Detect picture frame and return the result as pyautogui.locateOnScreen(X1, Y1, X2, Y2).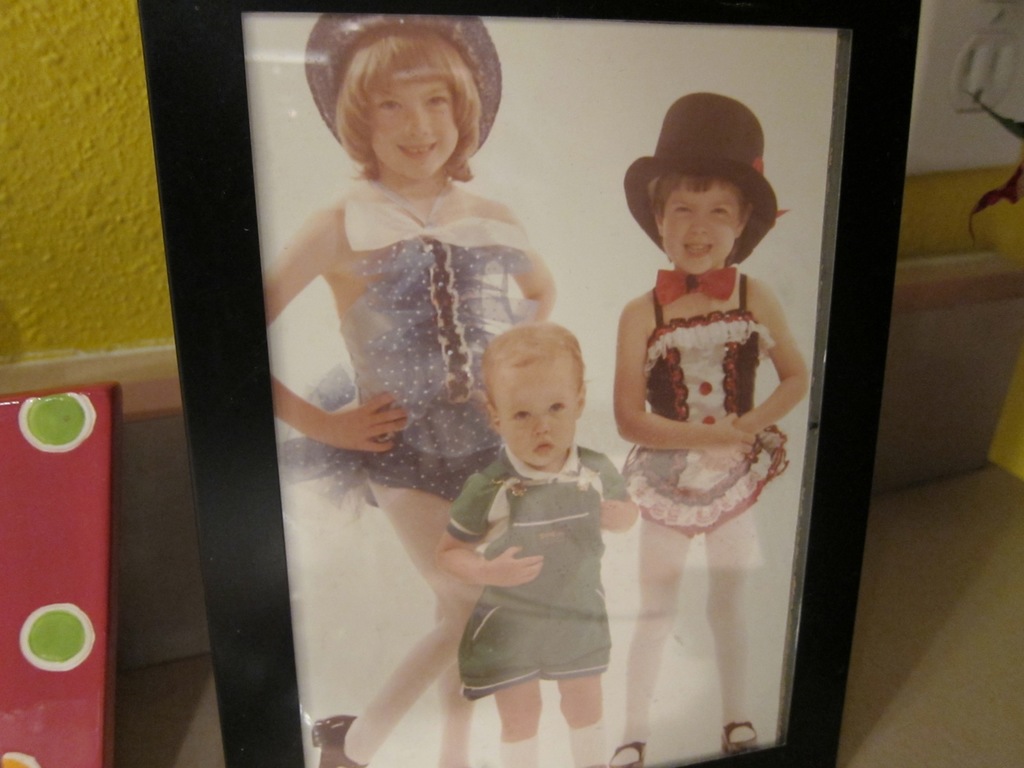
pyautogui.locateOnScreen(111, 0, 998, 767).
